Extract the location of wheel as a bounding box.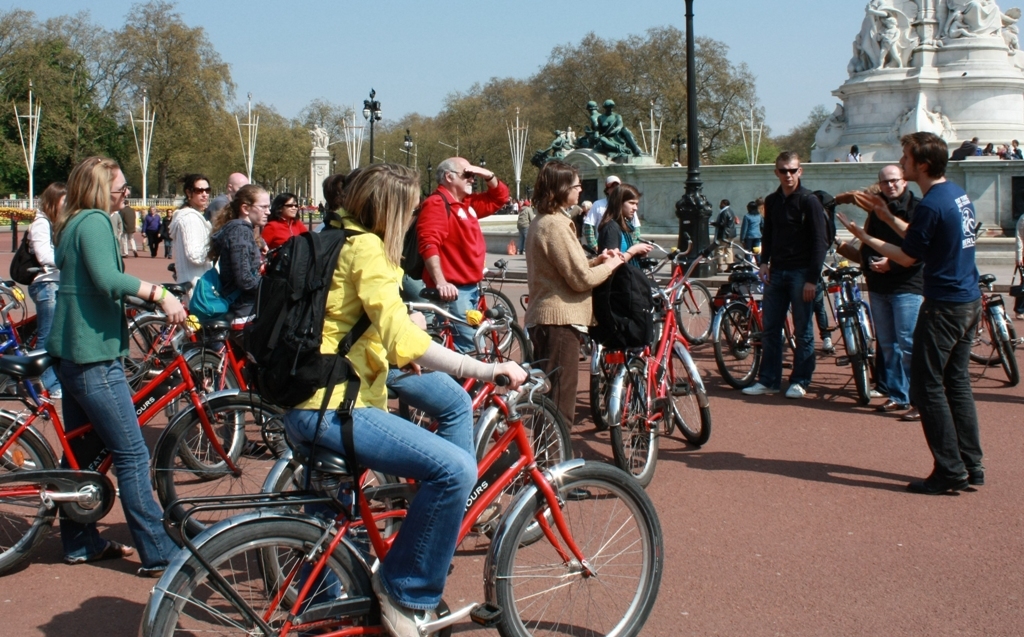
[left=0, top=411, right=57, bottom=572].
